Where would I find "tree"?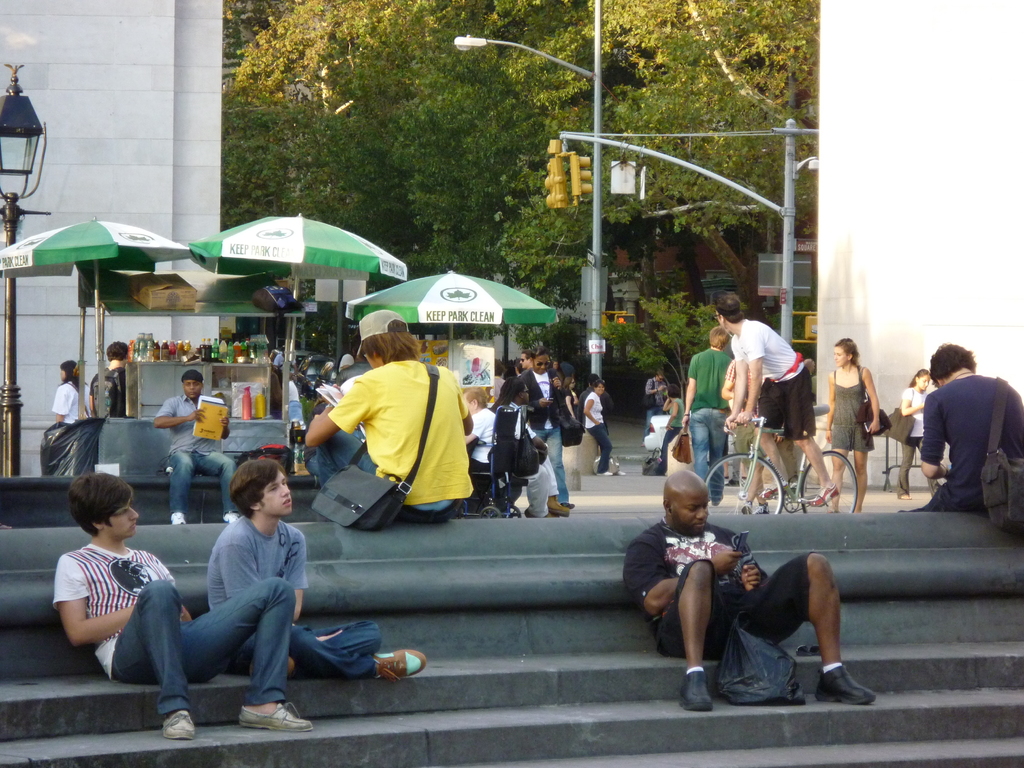
At select_region(301, 304, 361, 360).
